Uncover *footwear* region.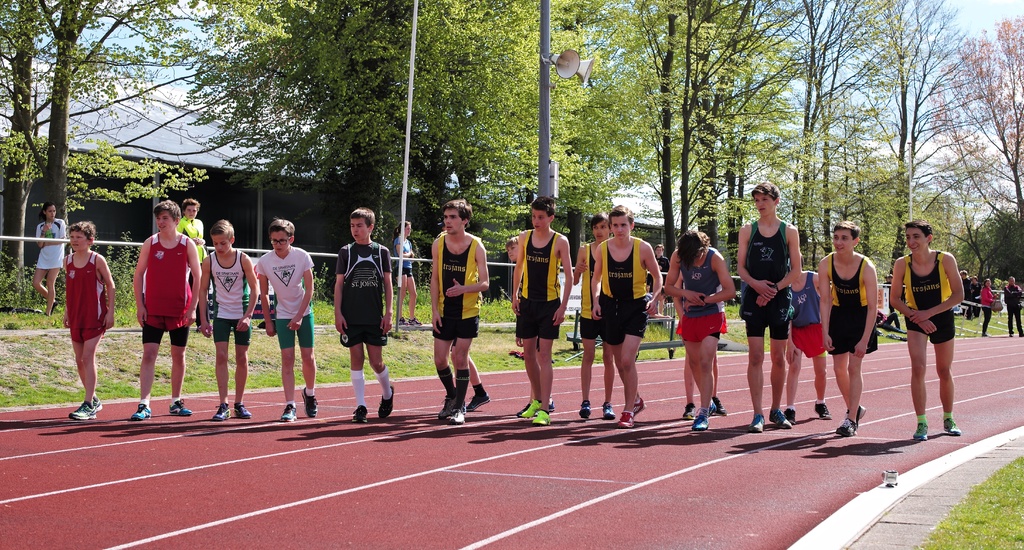
Uncovered: <box>837,419,857,440</box>.
